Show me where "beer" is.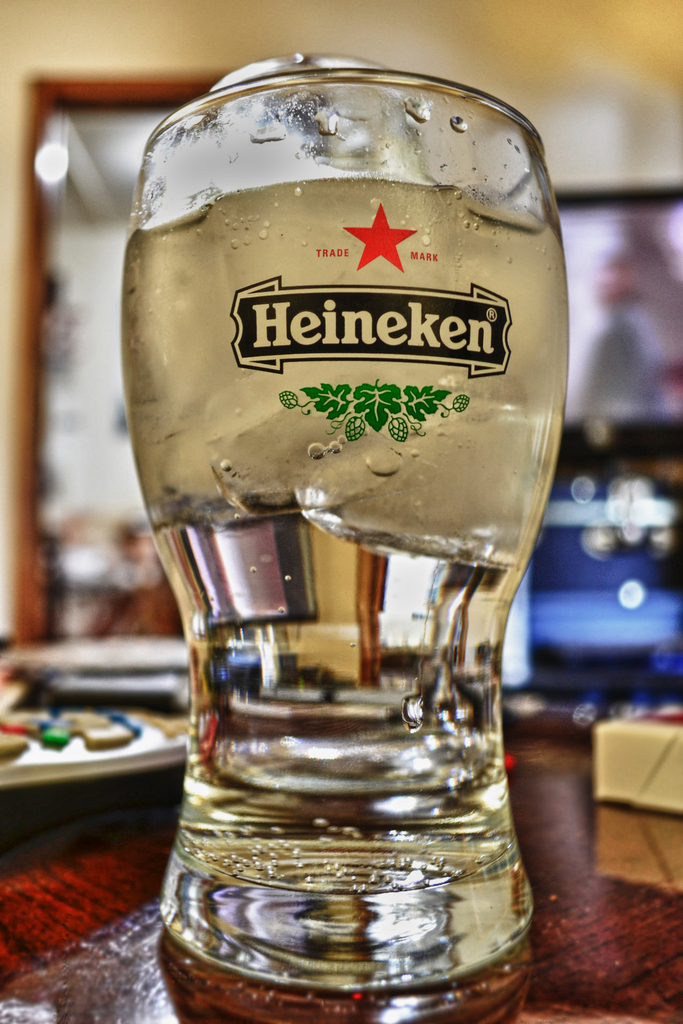
"beer" is at 119 72 561 889.
